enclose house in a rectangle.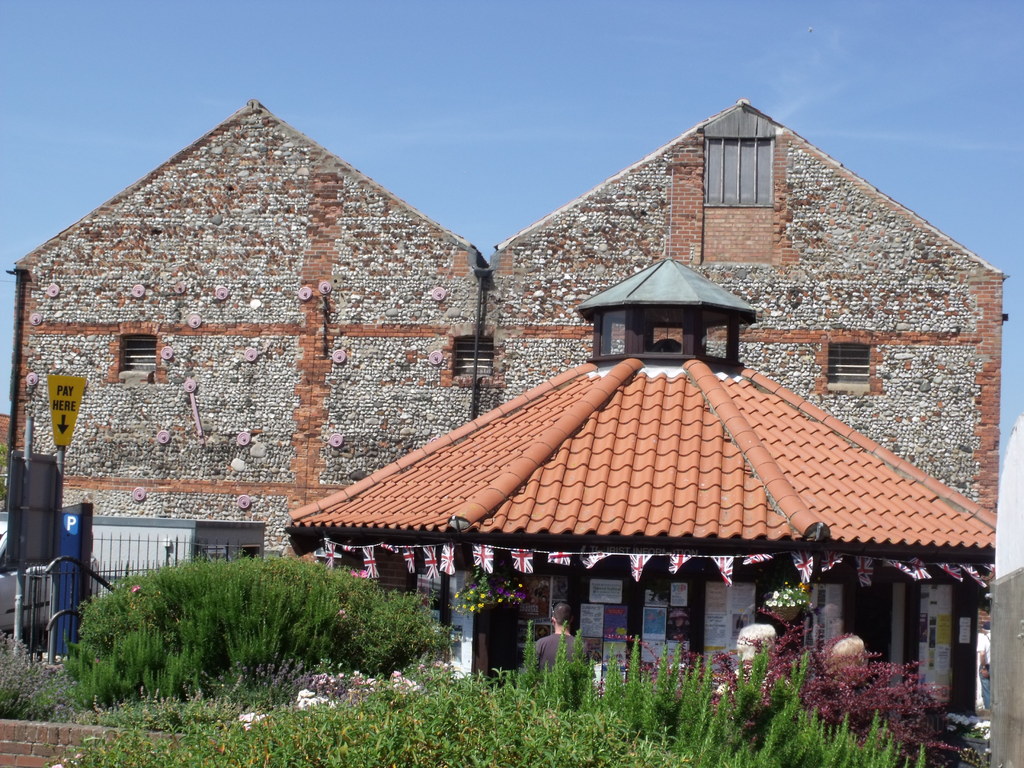
Rect(4, 99, 998, 746).
